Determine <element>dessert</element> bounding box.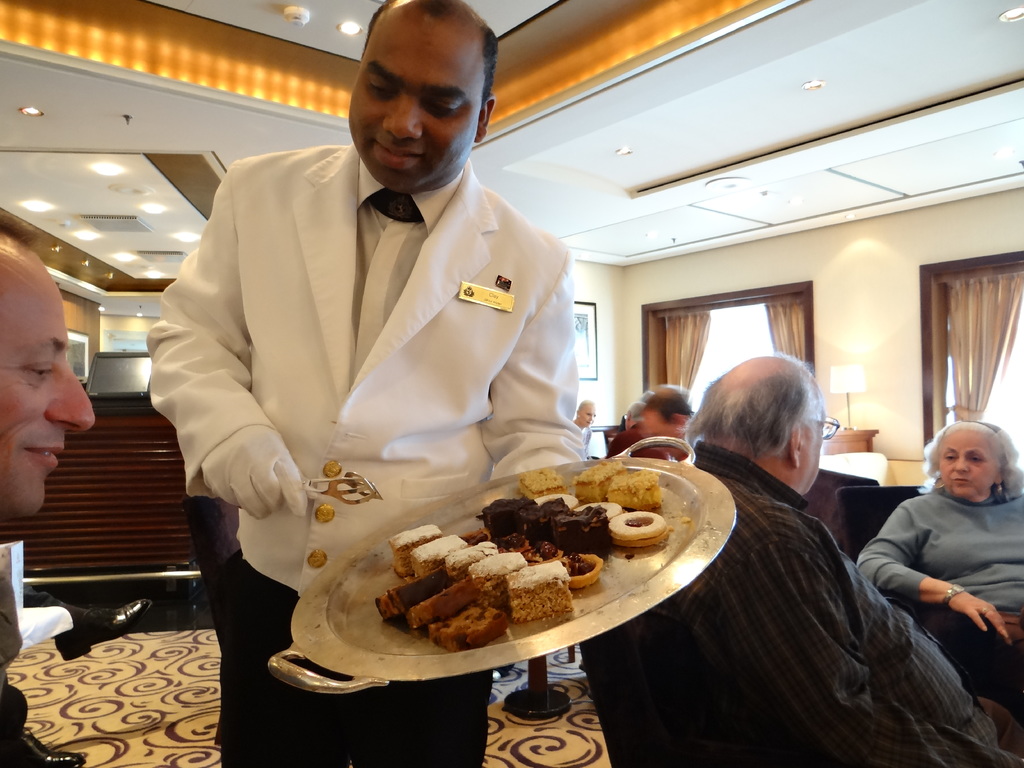
Determined: (x1=374, y1=565, x2=446, y2=617).
